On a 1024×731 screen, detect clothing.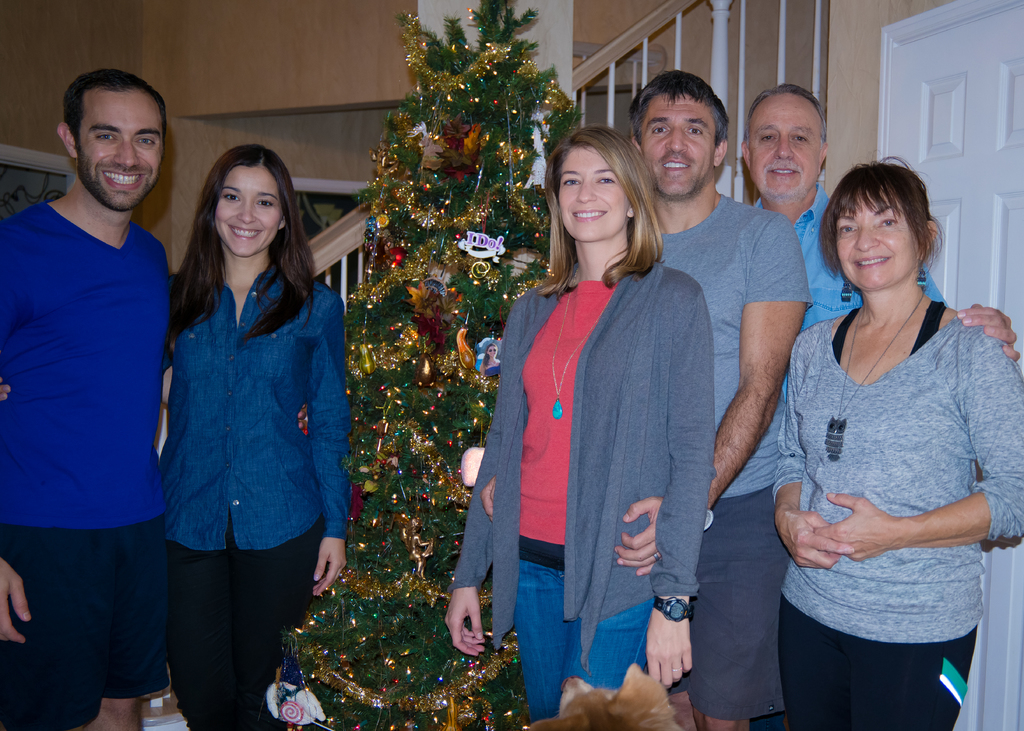
1:189:175:730.
